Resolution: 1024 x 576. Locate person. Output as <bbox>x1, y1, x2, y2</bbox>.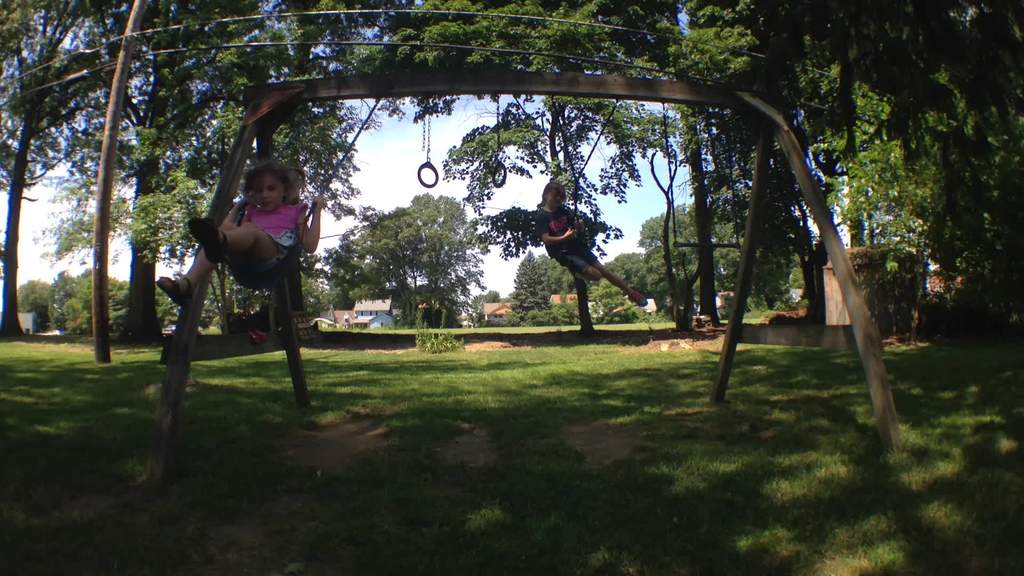
<bbox>534, 182, 648, 307</bbox>.
